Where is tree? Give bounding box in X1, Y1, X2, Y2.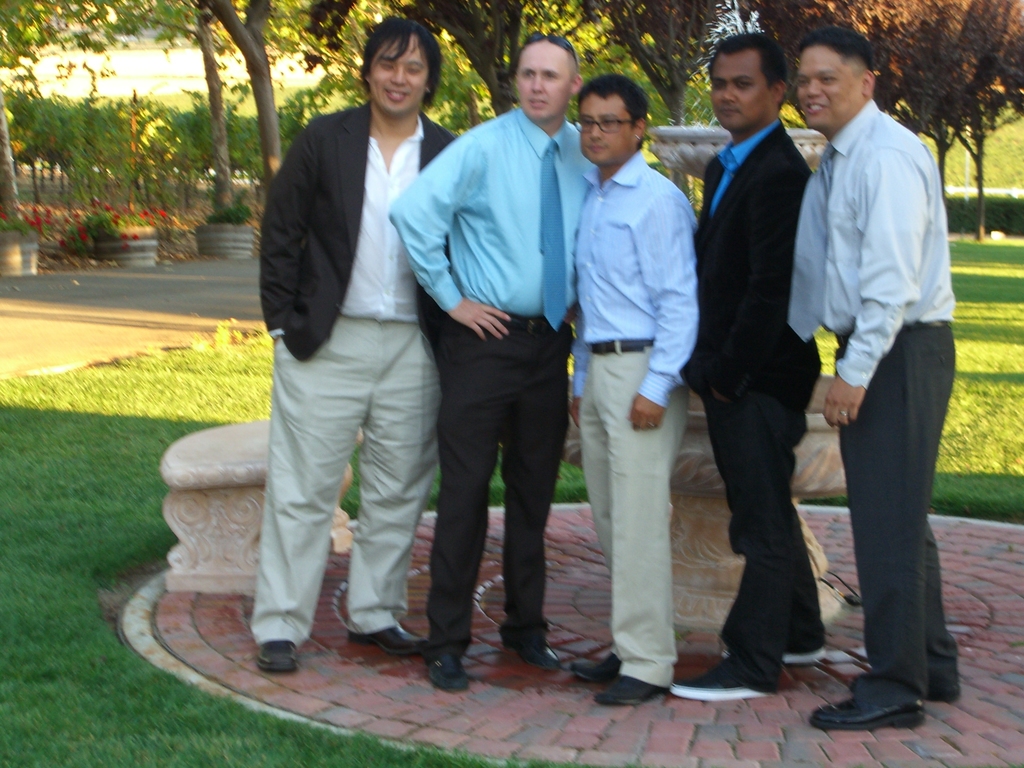
99, 0, 232, 184.
